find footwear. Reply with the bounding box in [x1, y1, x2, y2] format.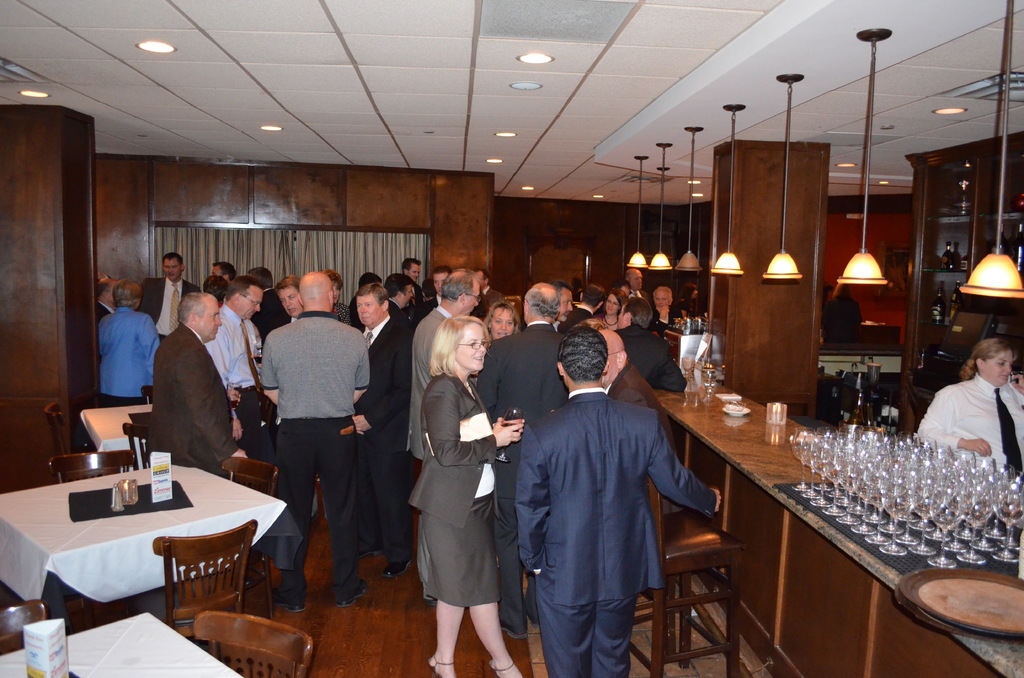
[427, 657, 457, 677].
